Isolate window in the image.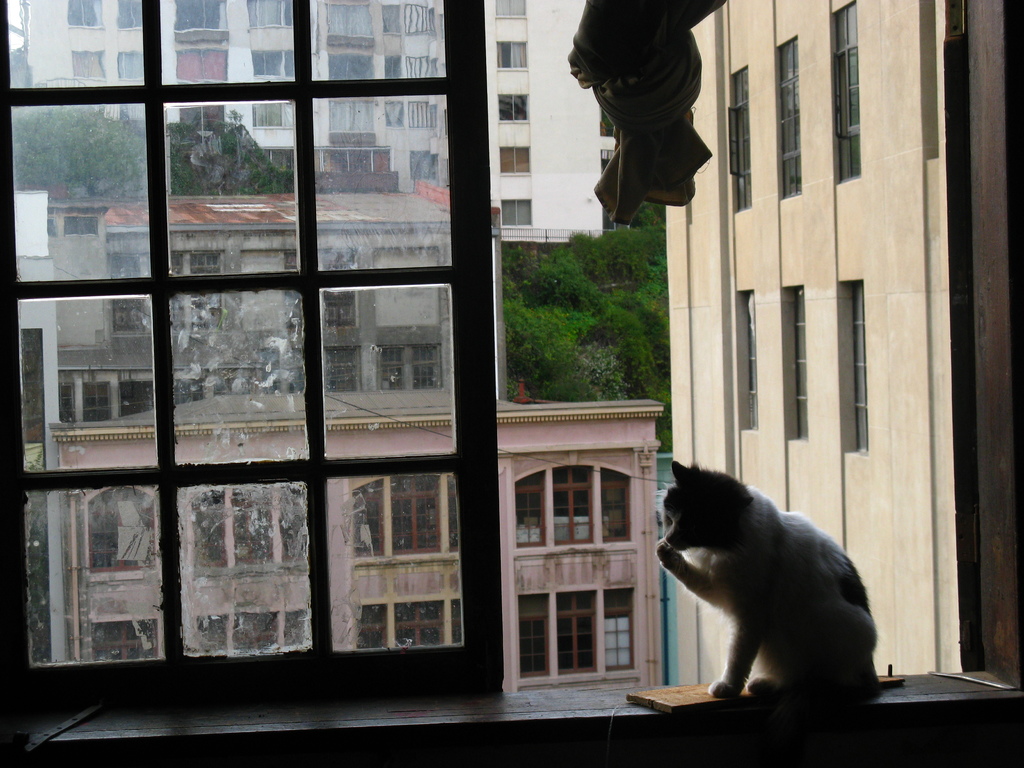
Isolated region: crop(82, 387, 115, 424).
